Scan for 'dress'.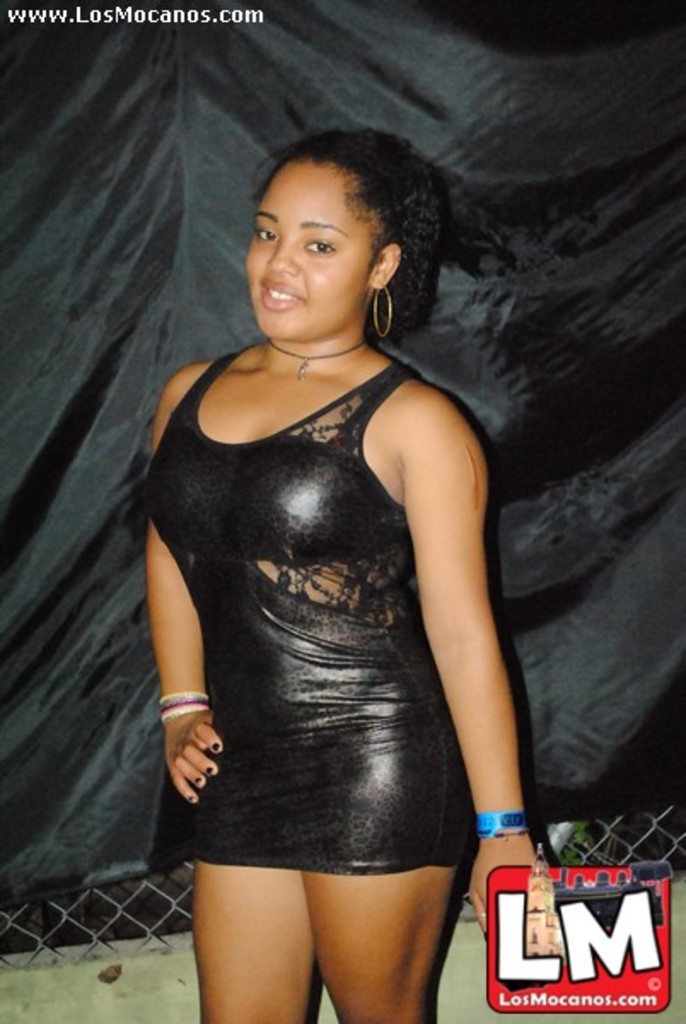
Scan result: 159/341/476/874.
